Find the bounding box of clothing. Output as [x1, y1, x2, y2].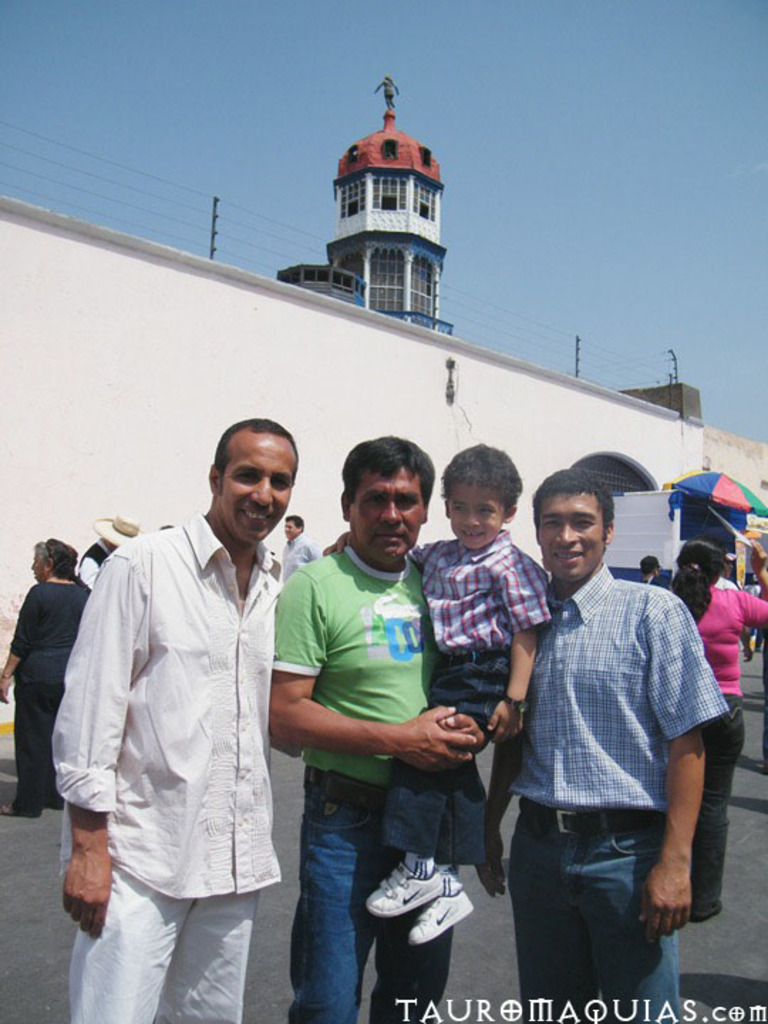
[48, 451, 311, 997].
